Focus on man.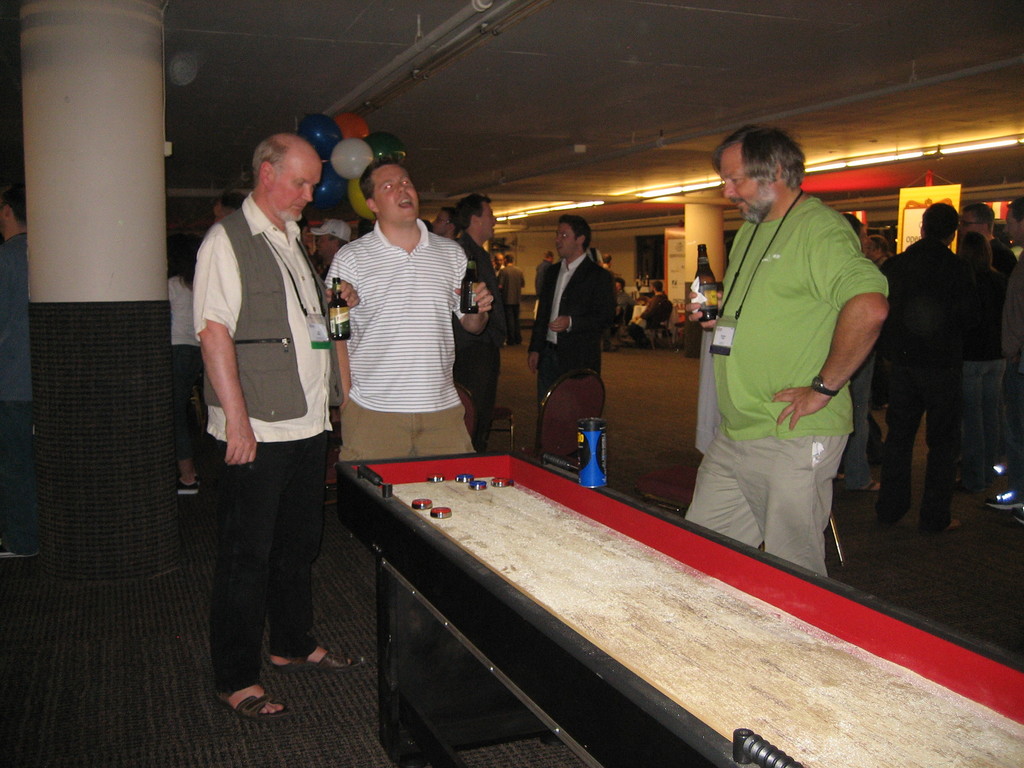
Focused at bbox=[528, 216, 607, 454].
